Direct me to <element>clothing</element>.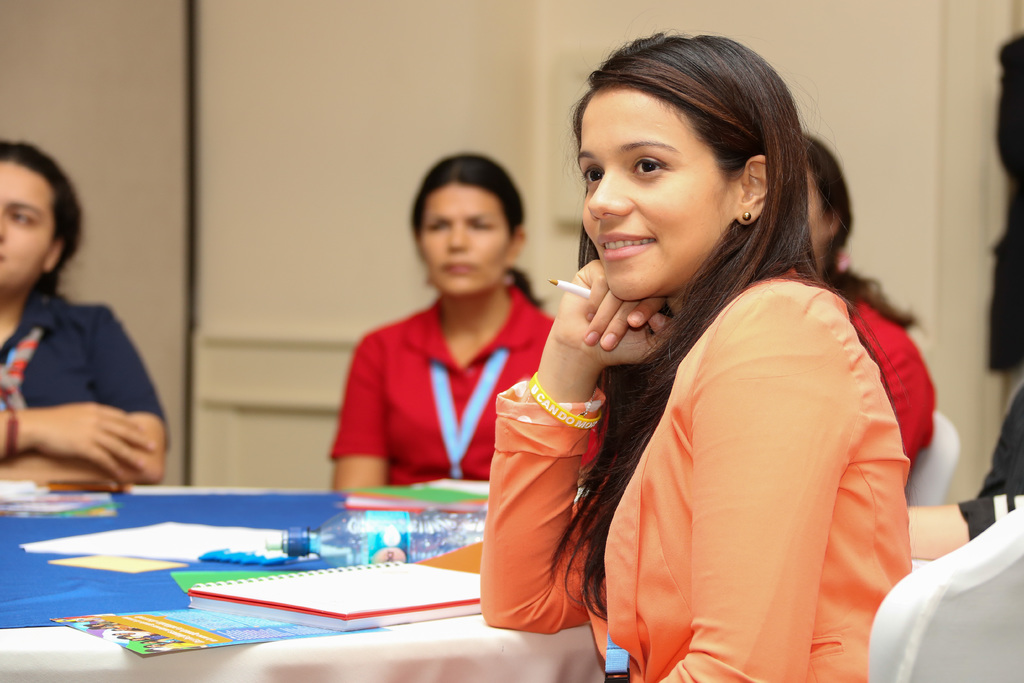
Direction: select_region(959, 491, 1016, 541).
